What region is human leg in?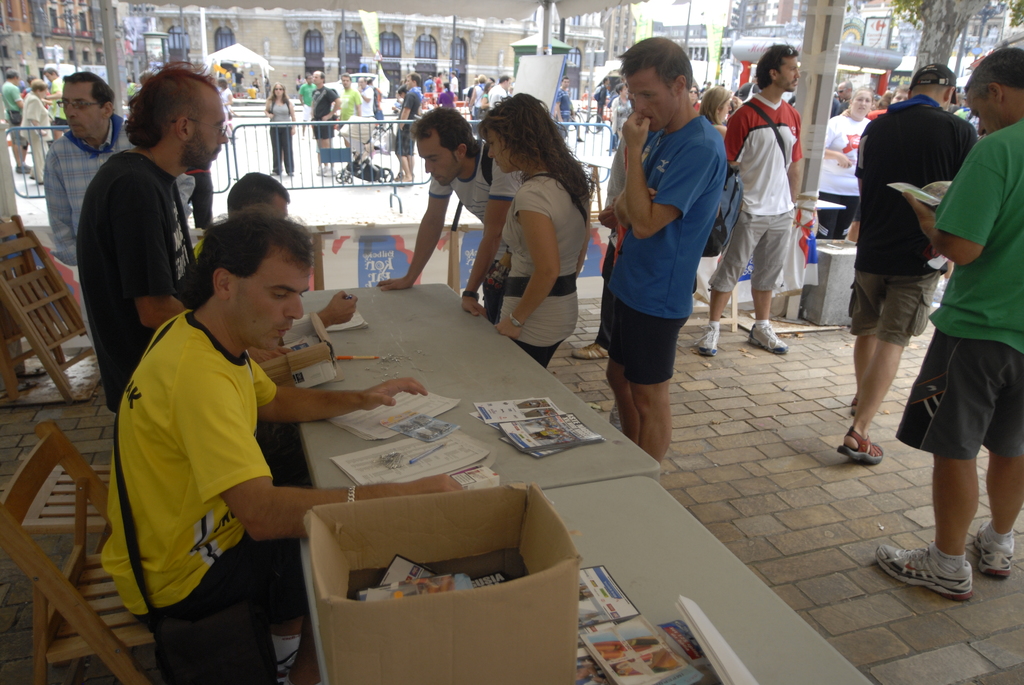
locate(749, 212, 790, 350).
